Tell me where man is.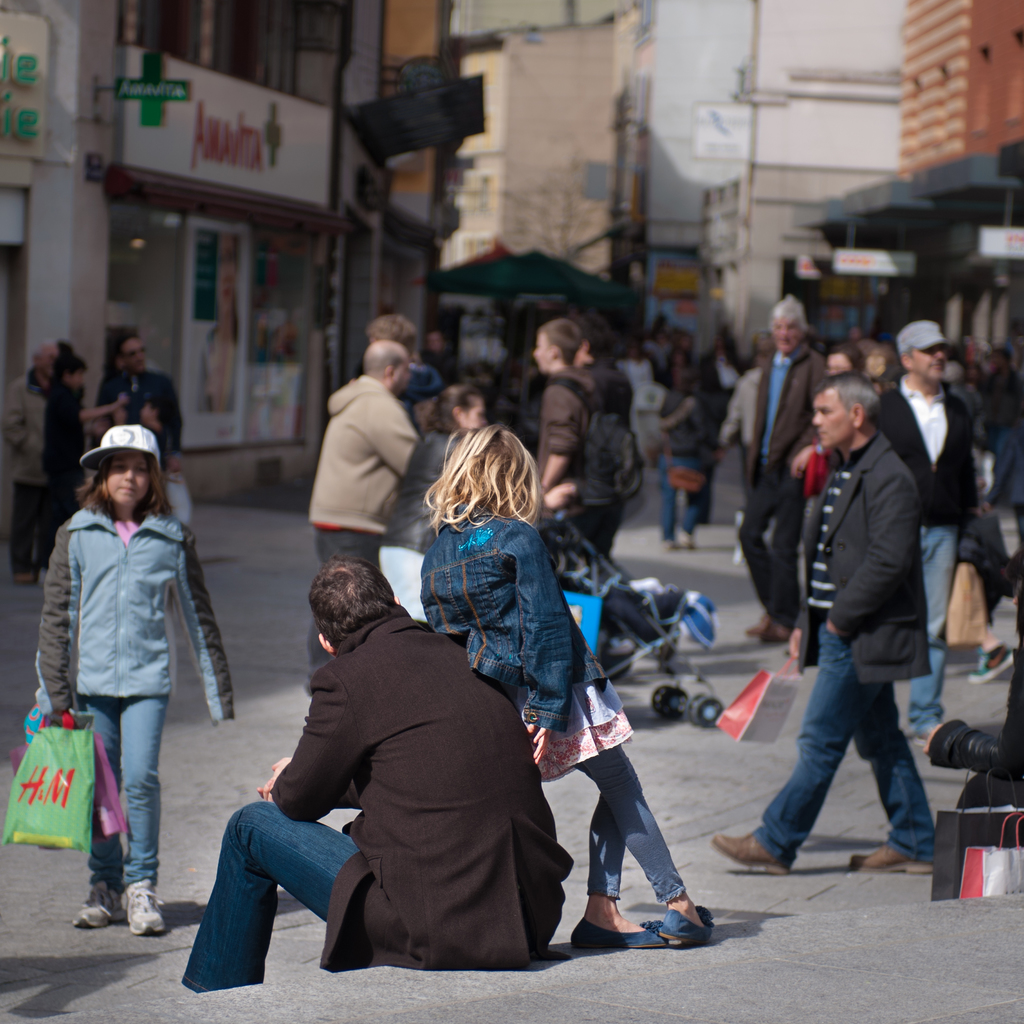
man is at bbox(421, 330, 460, 393).
